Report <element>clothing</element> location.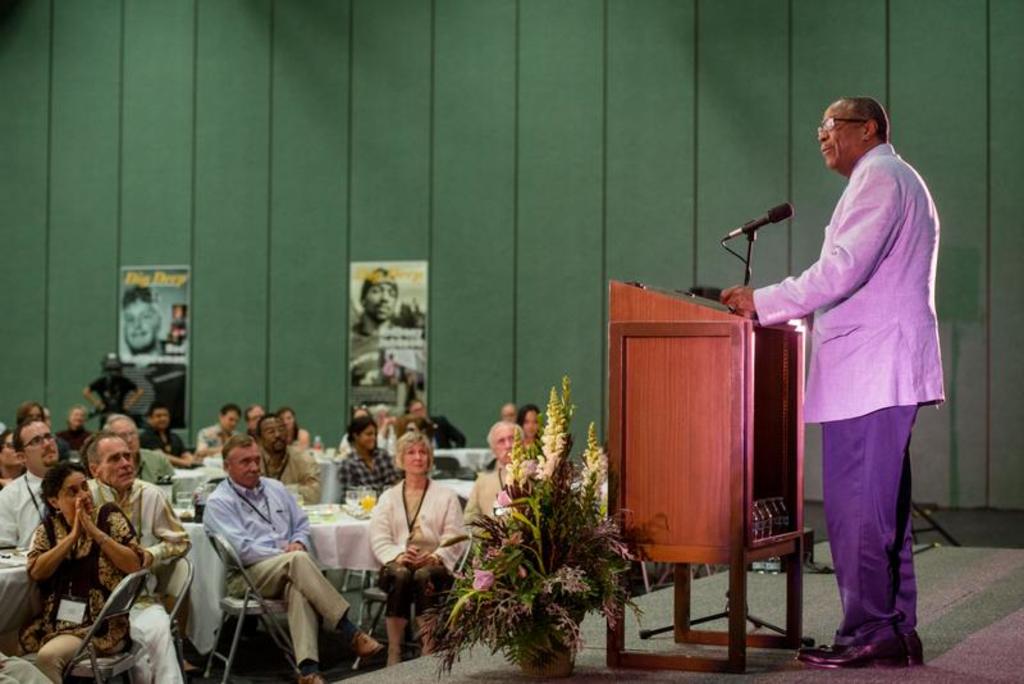
Report: box=[210, 476, 326, 561].
